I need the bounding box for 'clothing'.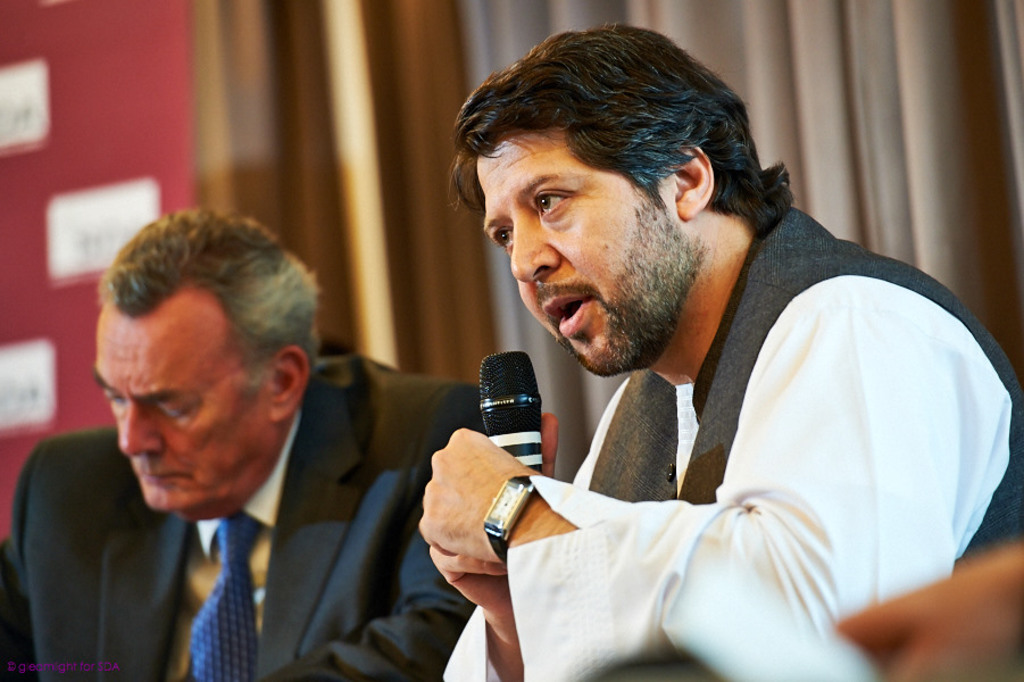
Here it is: select_region(5, 359, 475, 681).
